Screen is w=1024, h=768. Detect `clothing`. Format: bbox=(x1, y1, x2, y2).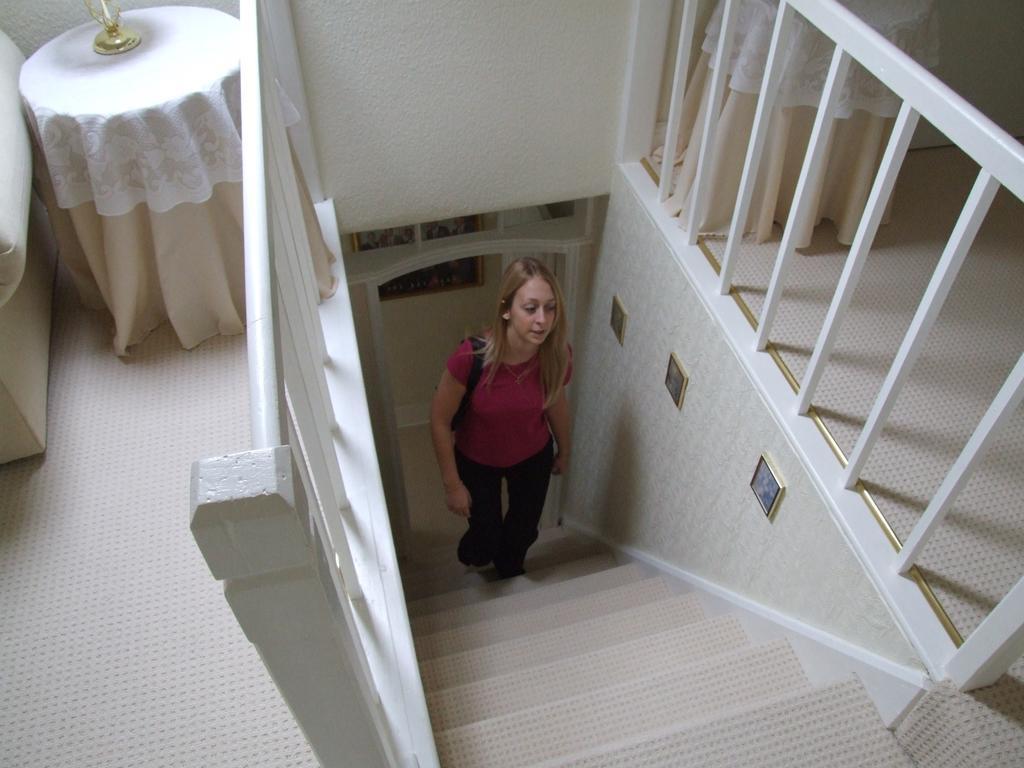
bbox=(445, 326, 576, 576).
